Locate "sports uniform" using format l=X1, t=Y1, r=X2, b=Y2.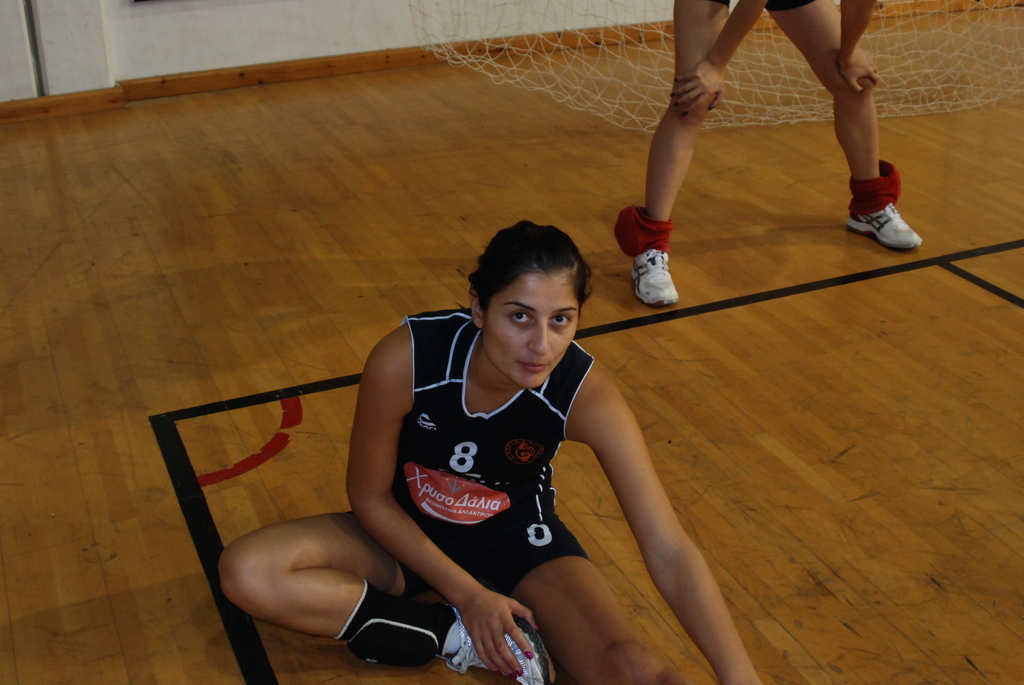
l=262, t=250, r=641, b=671.
